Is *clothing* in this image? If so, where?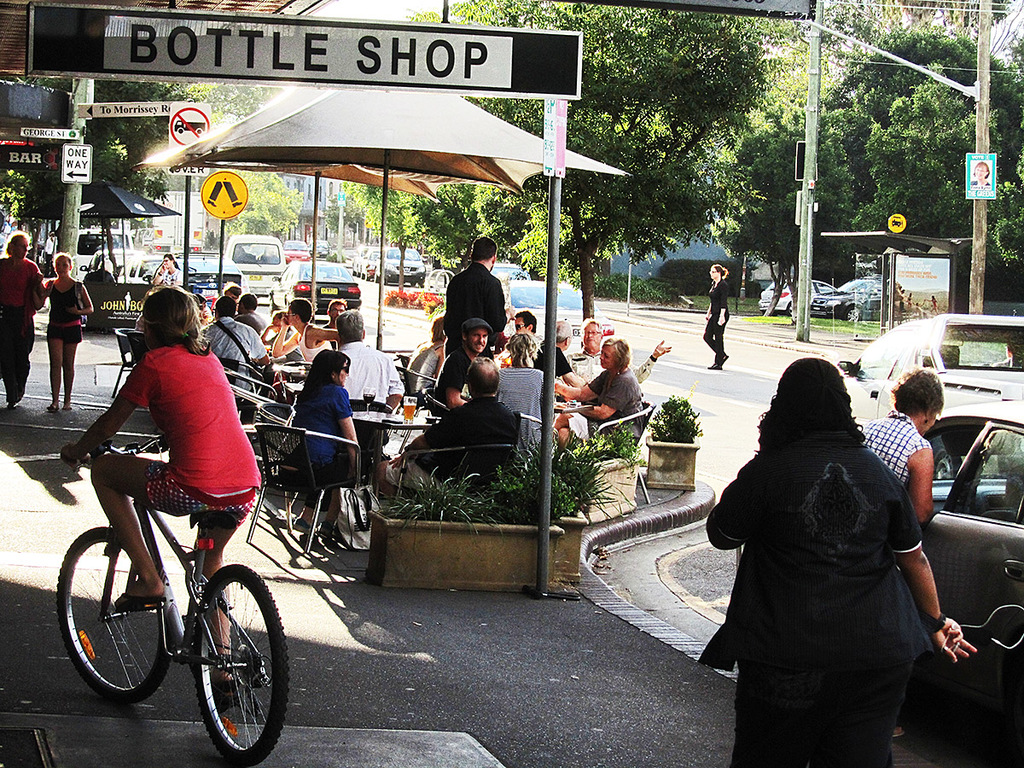
Yes, at (335,341,404,436).
